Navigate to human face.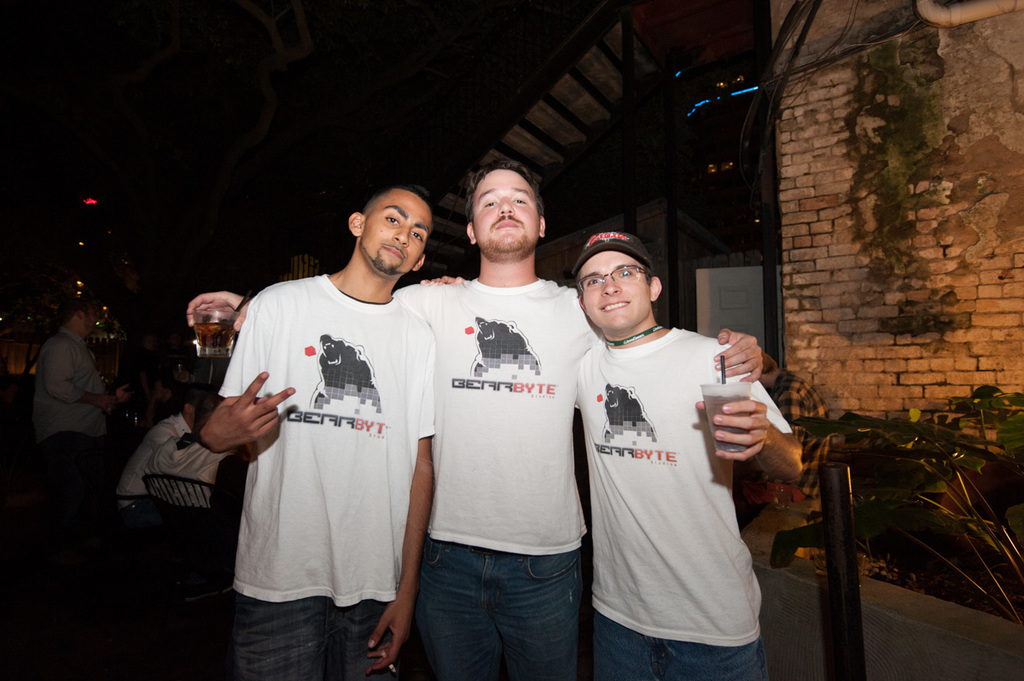
Navigation target: box(469, 168, 538, 255).
